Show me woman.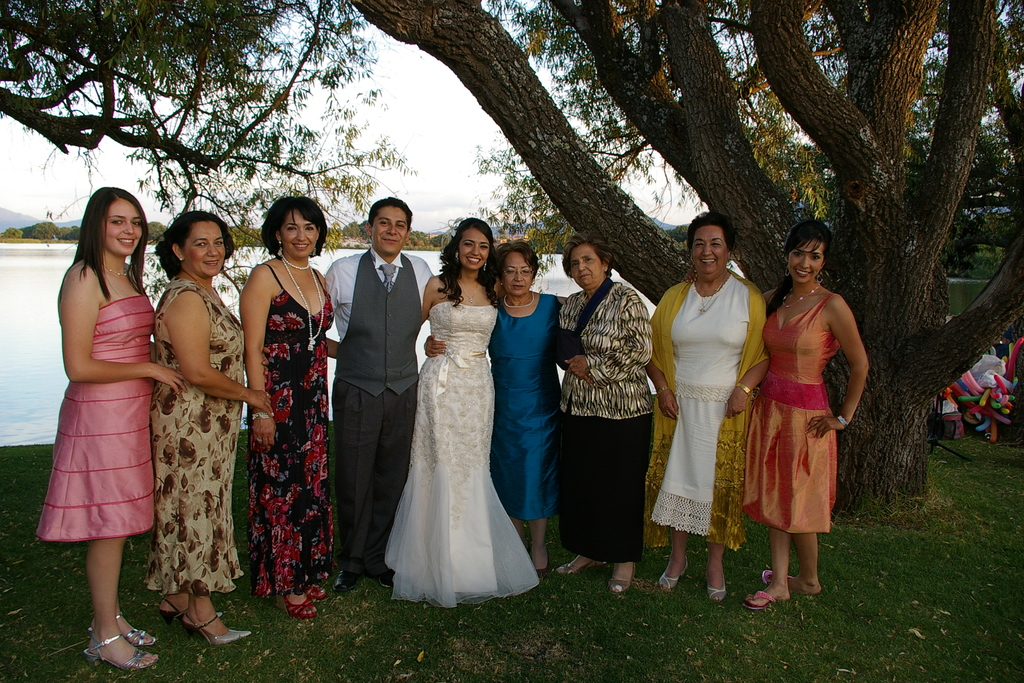
woman is here: region(645, 213, 771, 600).
